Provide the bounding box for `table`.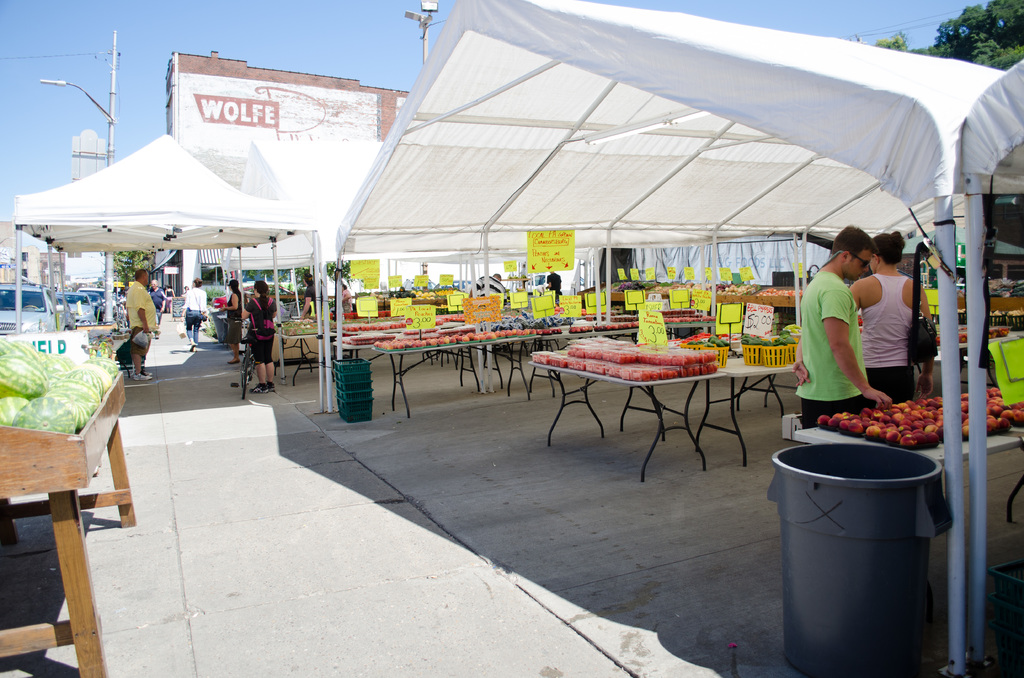
crop(778, 397, 1023, 536).
